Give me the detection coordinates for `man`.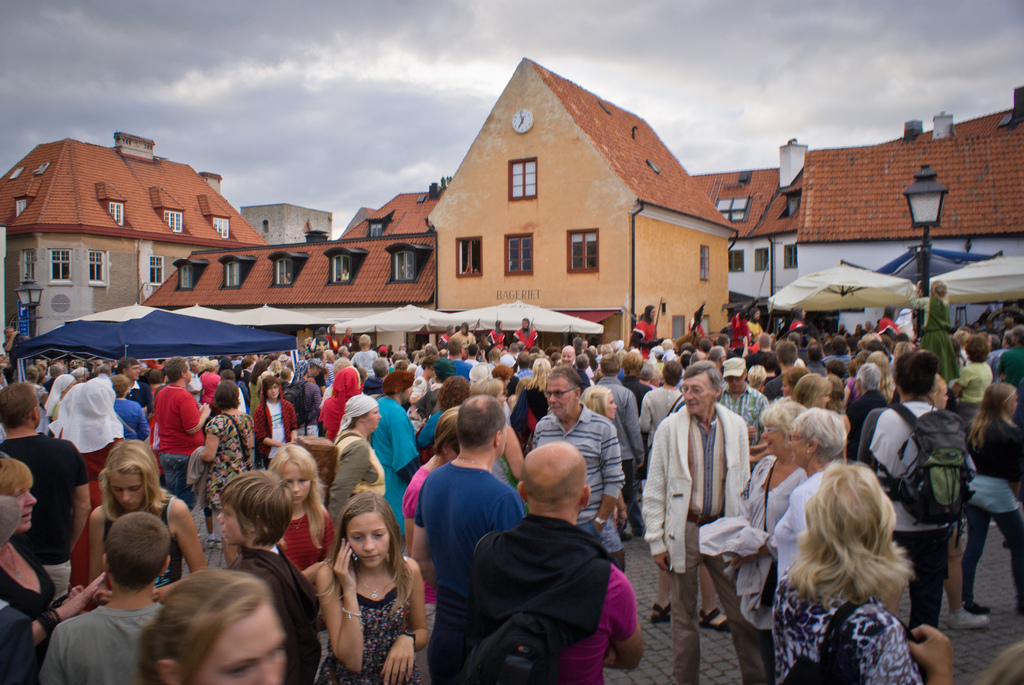
rect(152, 358, 210, 585).
